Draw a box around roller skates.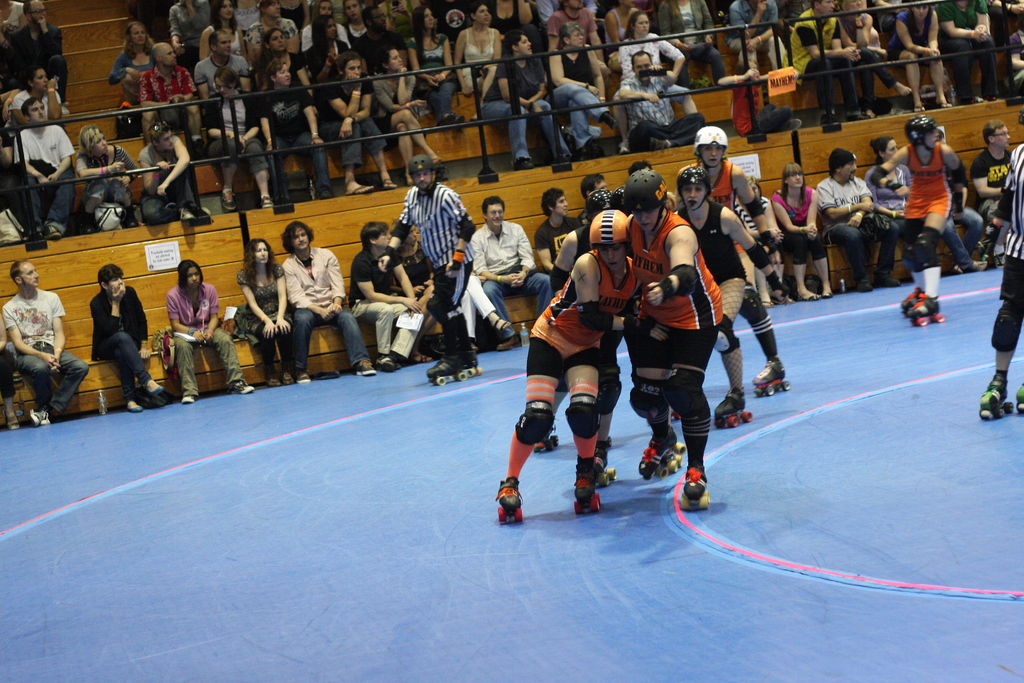
{"left": 910, "top": 292, "right": 948, "bottom": 327}.
